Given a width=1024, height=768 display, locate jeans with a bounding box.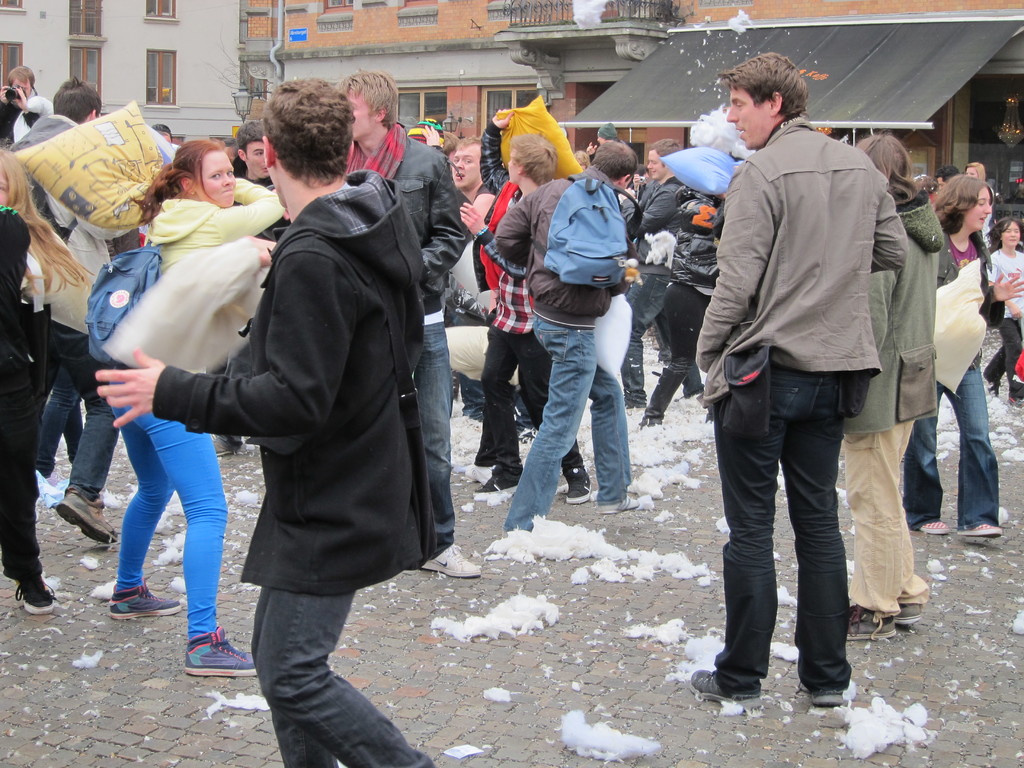
Located: left=240, top=582, right=448, bottom=767.
